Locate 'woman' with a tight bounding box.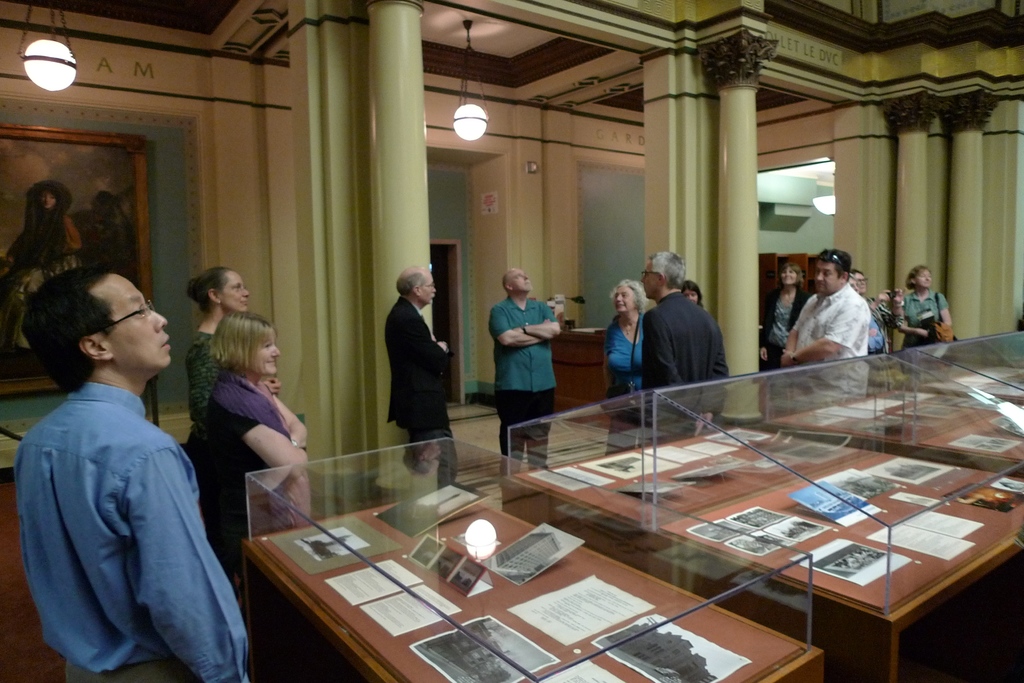
x1=760 y1=263 x2=811 y2=417.
